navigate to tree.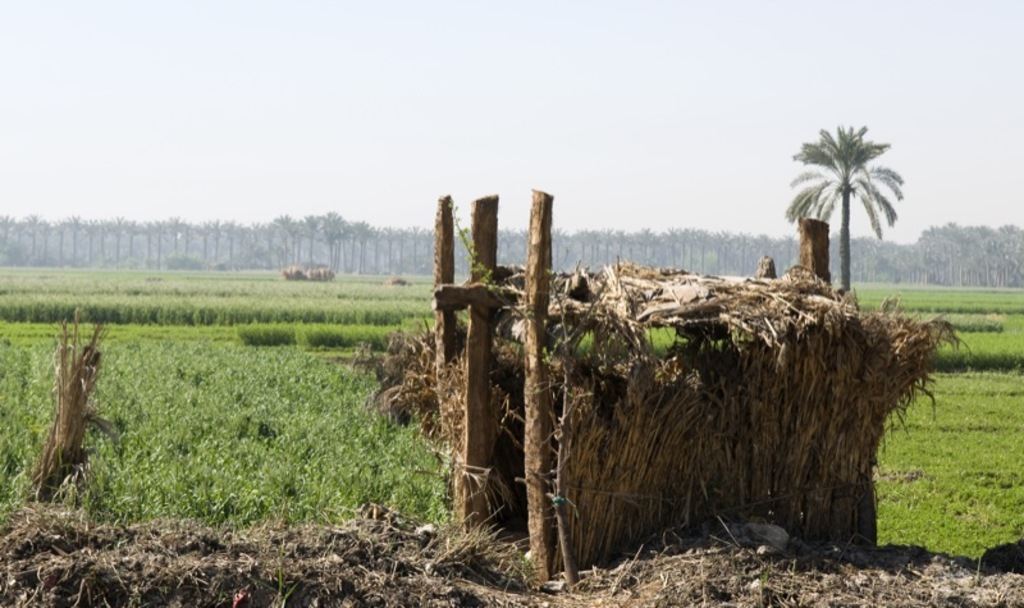
Navigation target: {"x1": 778, "y1": 124, "x2": 905, "y2": 296}.
